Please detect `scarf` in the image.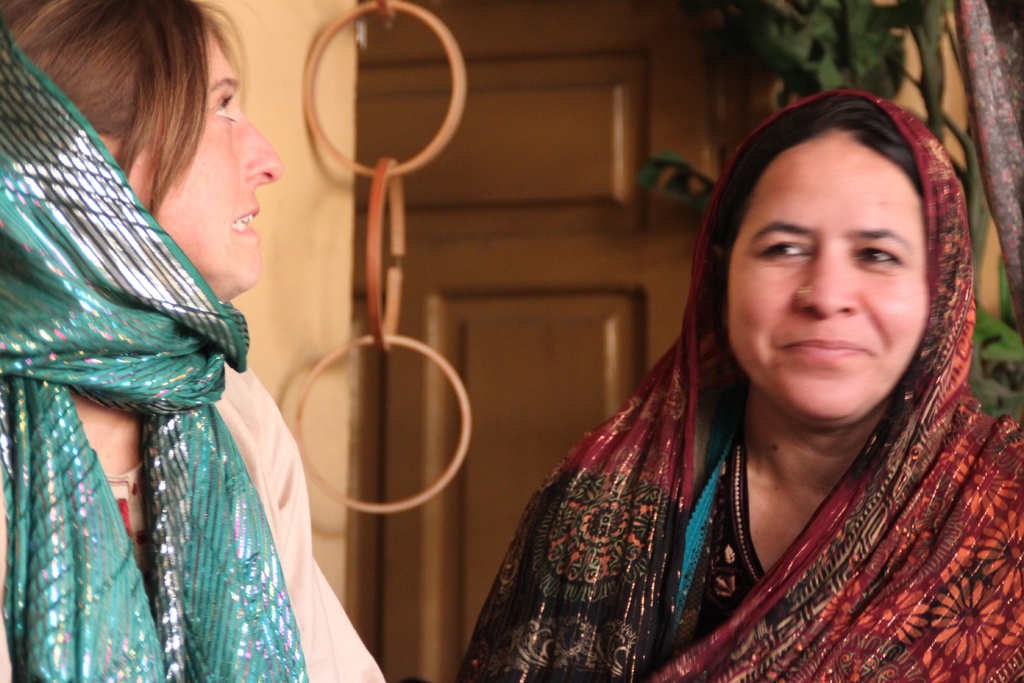
x1=0 y1=17 x2=308 y2=682.
